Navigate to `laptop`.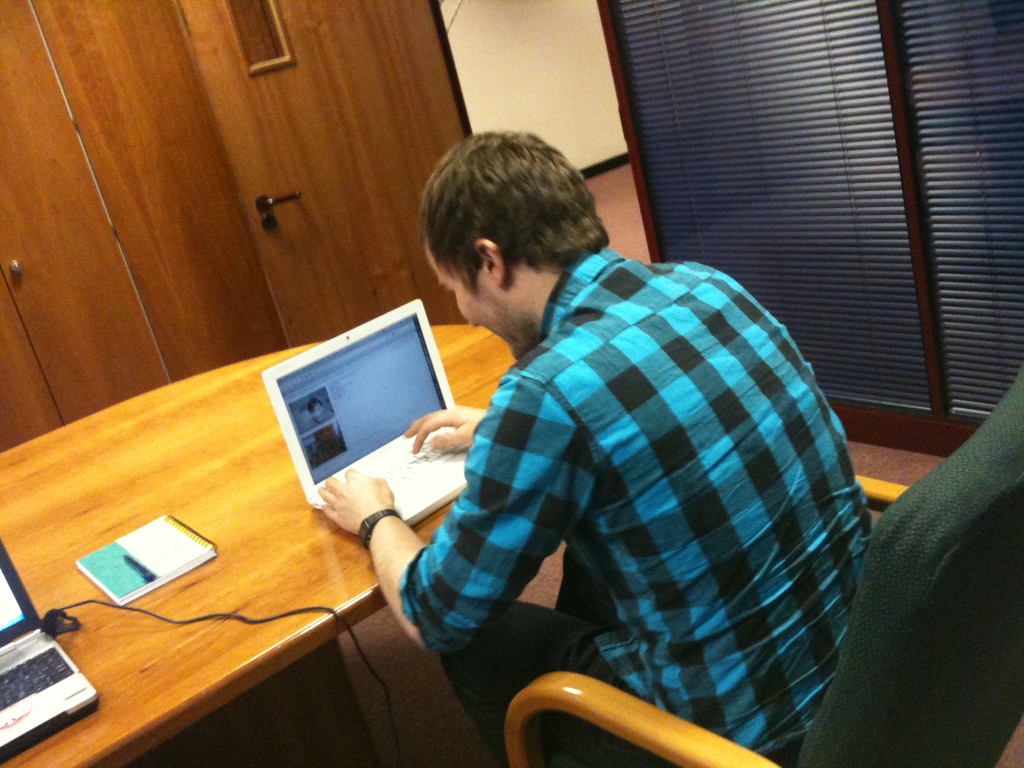
Navigation target: (x1=0, y1=539, x2=100, y2=764).
